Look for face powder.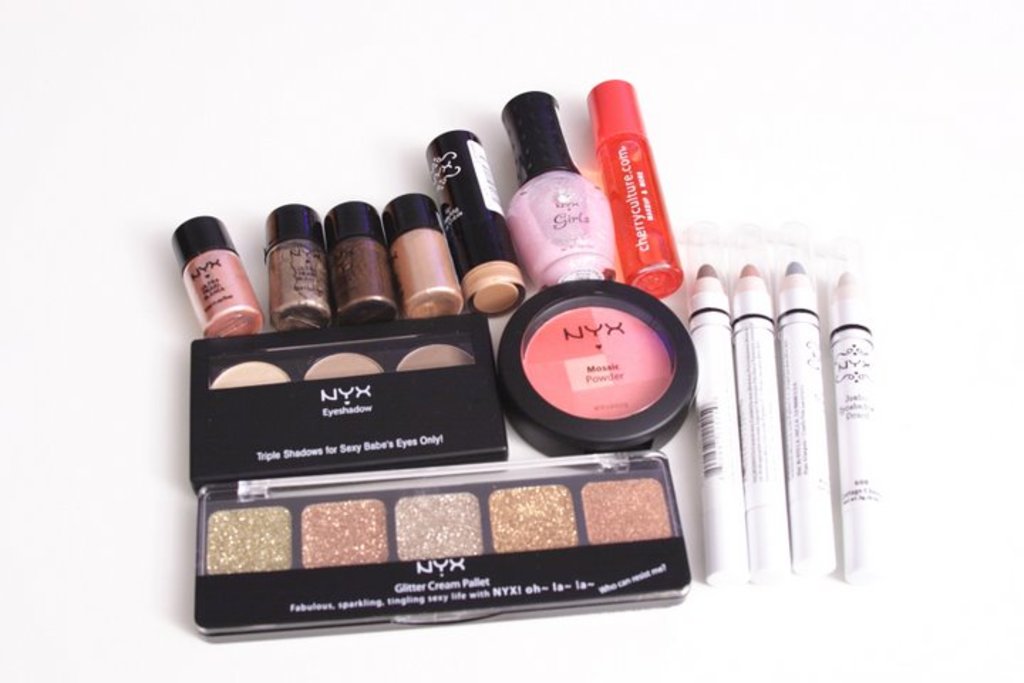
Found: 395, 346, 478, 374.
